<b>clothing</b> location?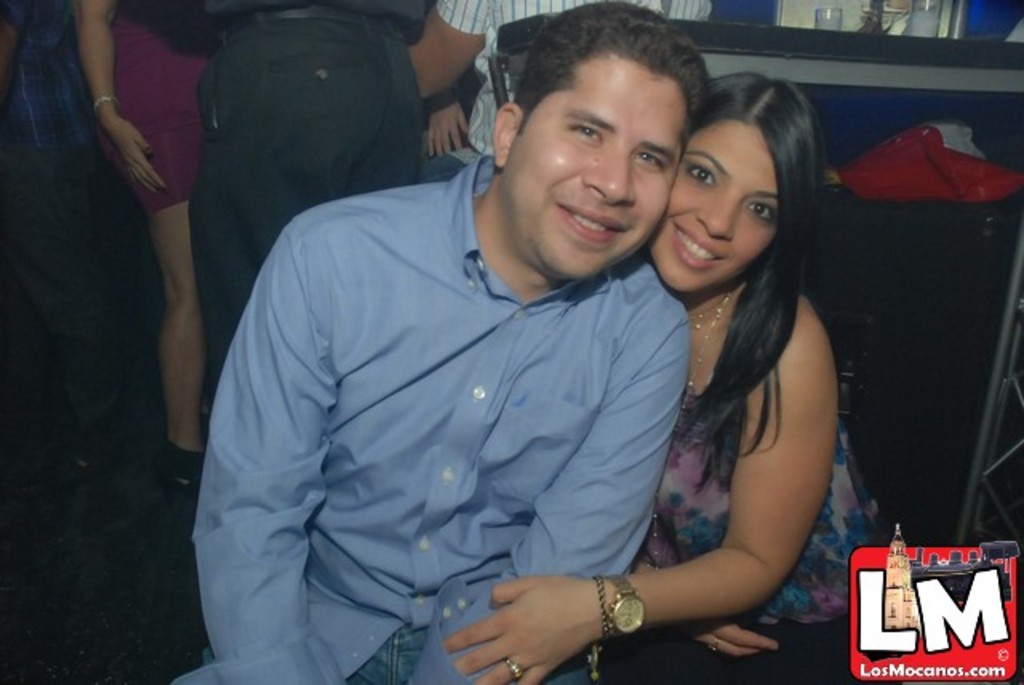
l=106, t=8, r=210, b=208
